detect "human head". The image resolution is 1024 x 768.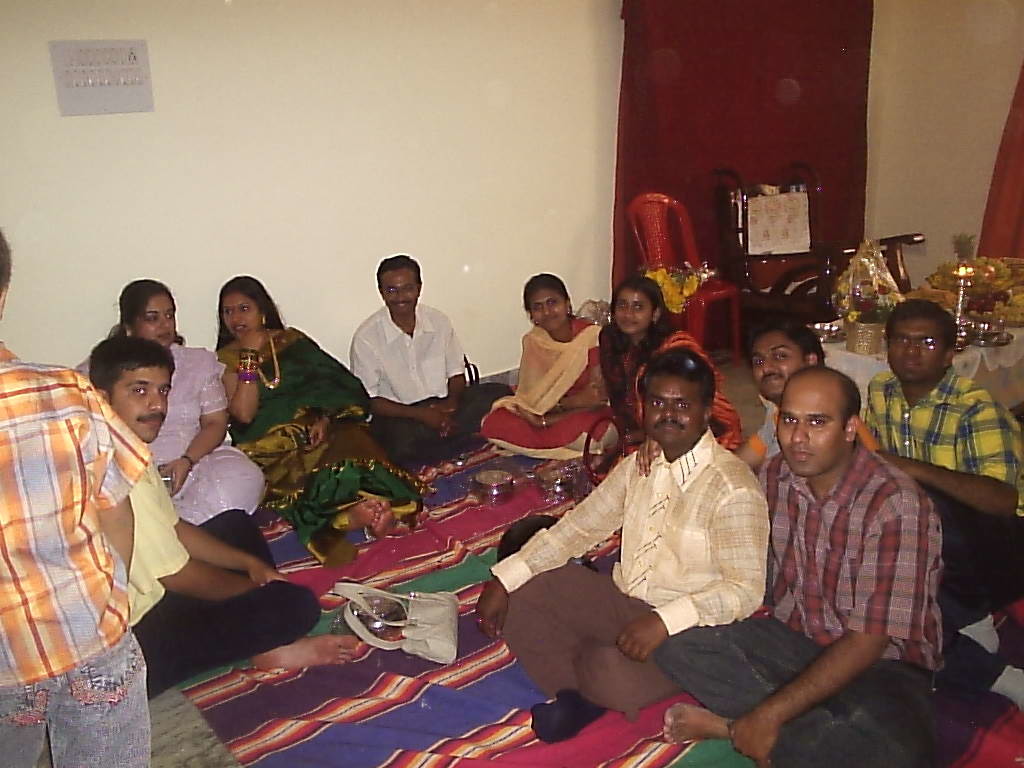
(left=634, top=351, right=731, bottom=458).
